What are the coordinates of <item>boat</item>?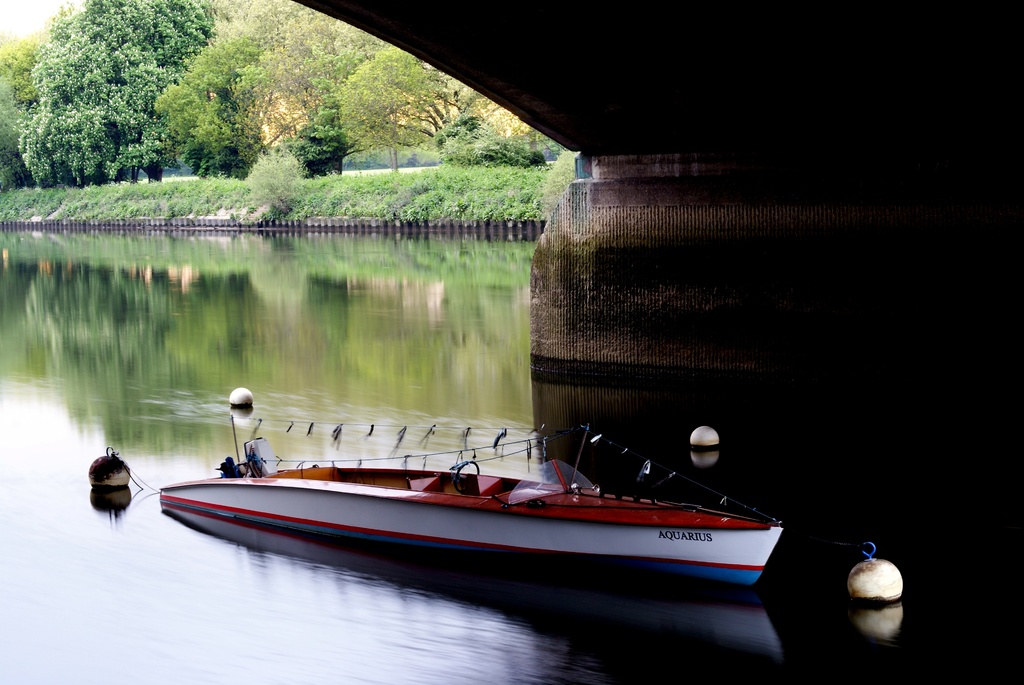
select_region(148, 422, 790, 587).
